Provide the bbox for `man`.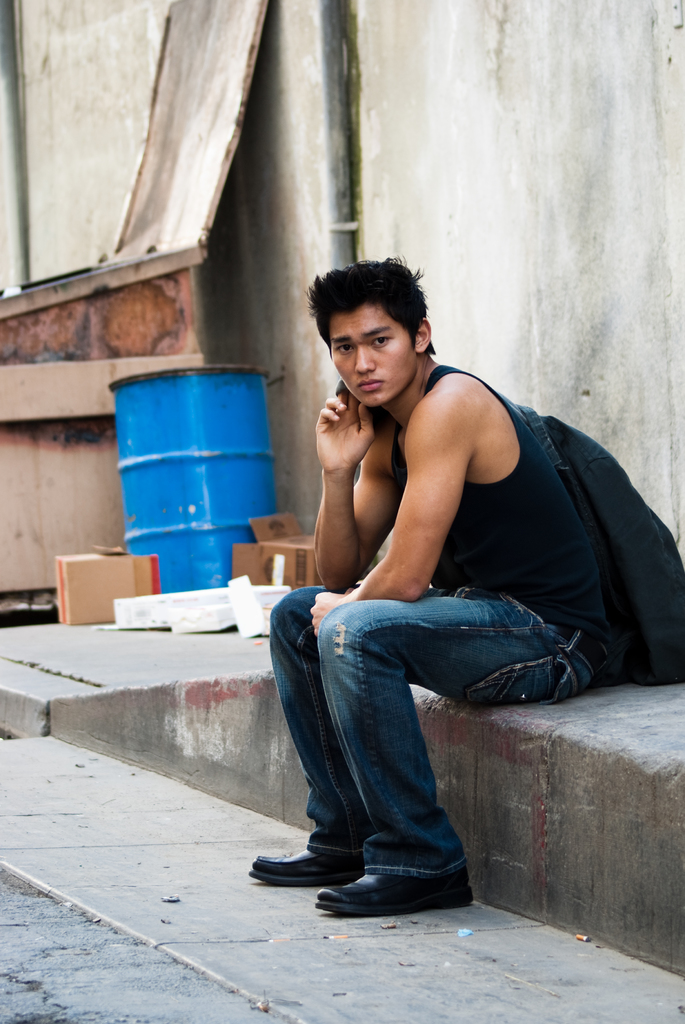
bbox(229, 270, 652, 923).
